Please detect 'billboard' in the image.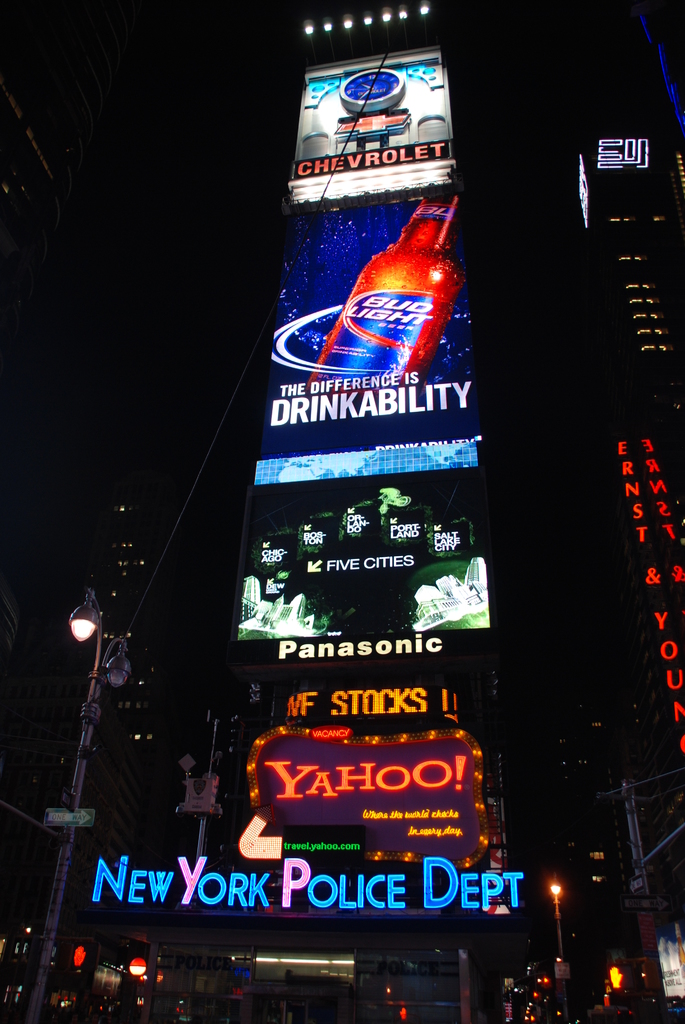
pyautogui.locateOnScreen(233, 510, 489, 645).
